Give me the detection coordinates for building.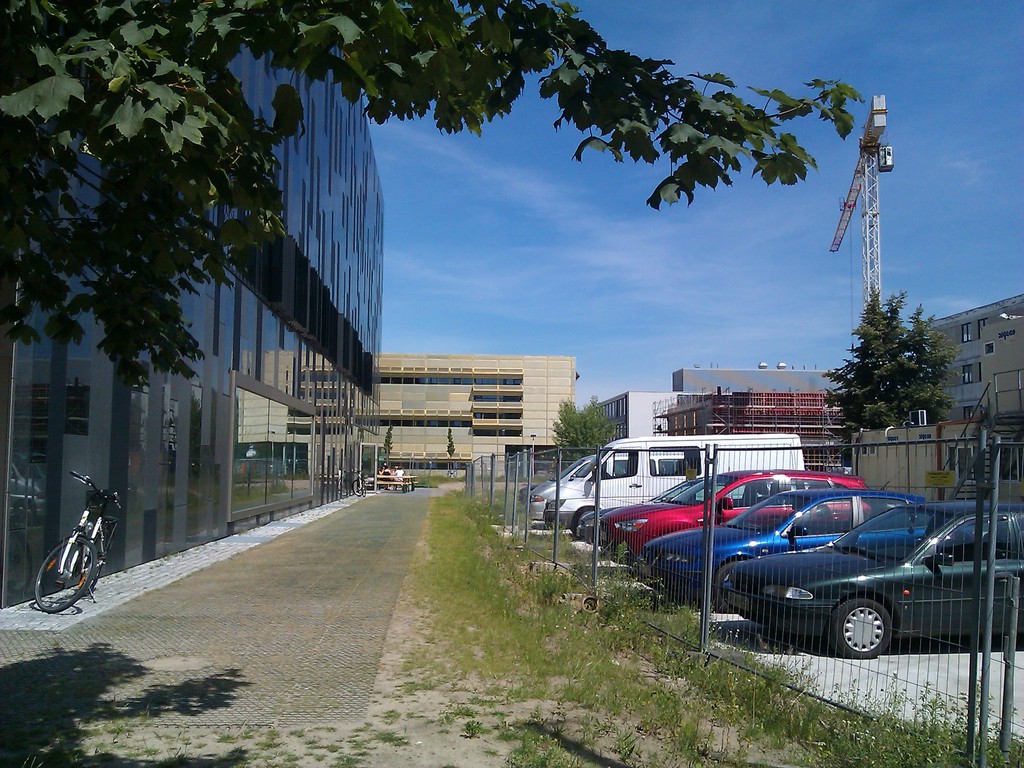
{"left": 0, "top": 0, "right": 385, "bottom": 608}.
